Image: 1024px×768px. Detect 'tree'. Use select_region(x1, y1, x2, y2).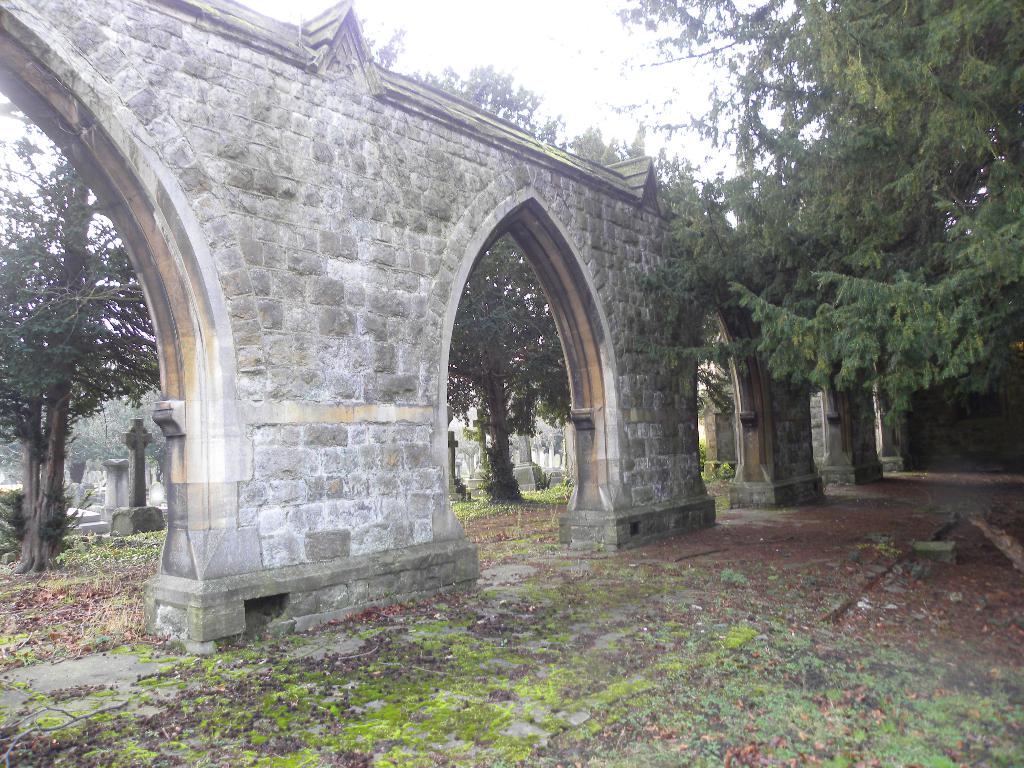
select_region(22, 112, 172, 575).
